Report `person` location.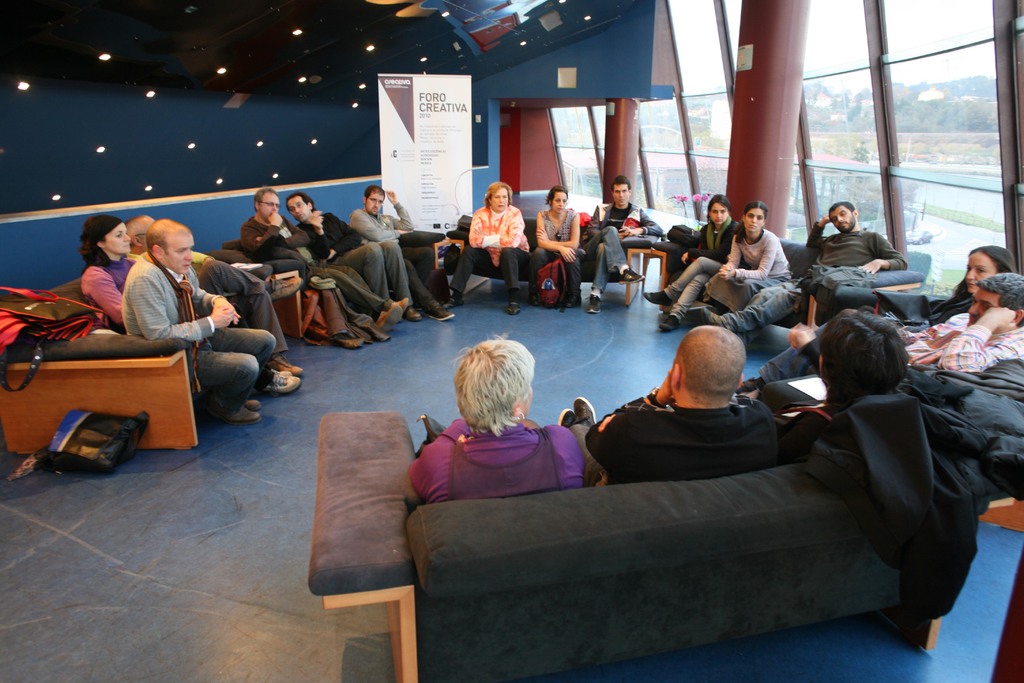
Report: <box>701,201,793,312</box>.
